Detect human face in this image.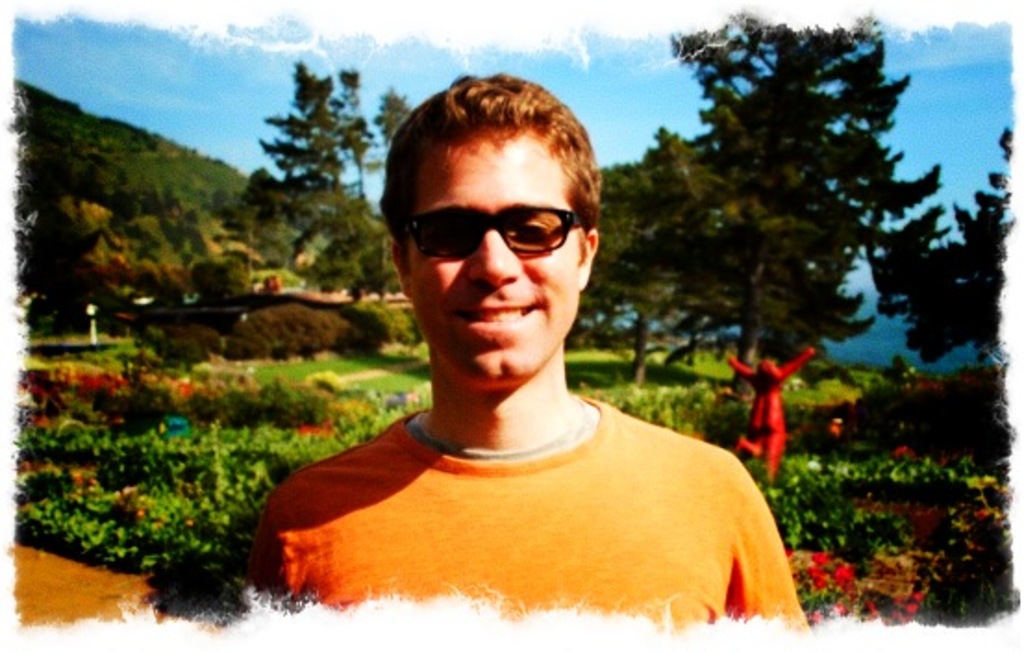
Detection: box=[402, 132, 583, 396].
